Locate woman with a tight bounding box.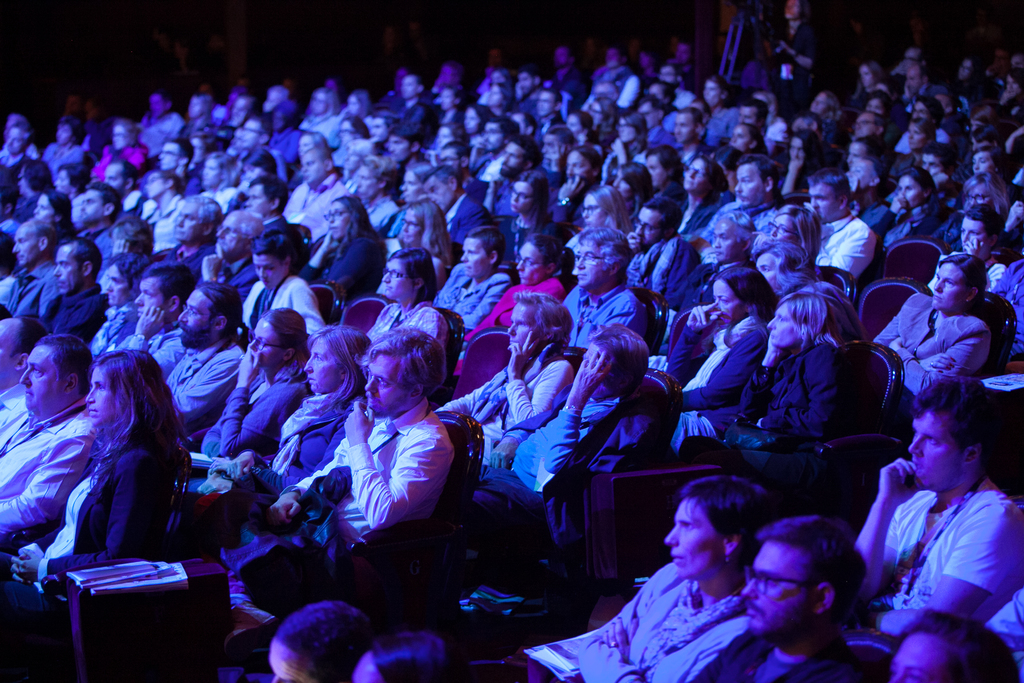
732/279/844/460.
